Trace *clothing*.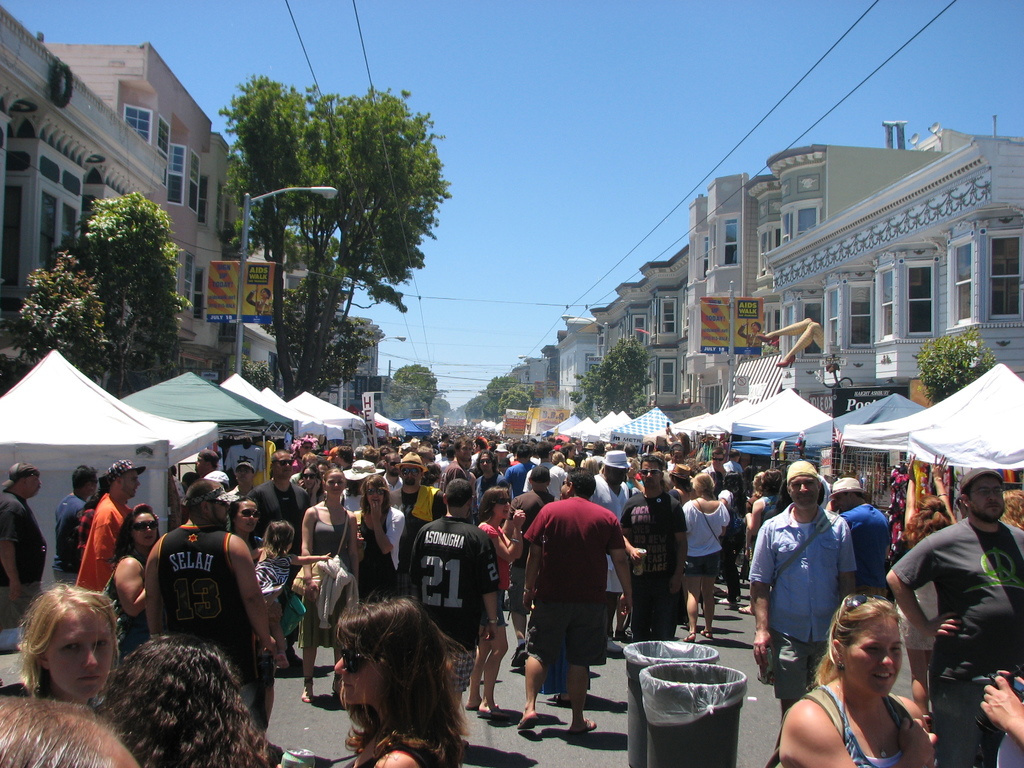
Traced to {"left": 589, "top": 476, "right": 636, "bottom": 658}.
